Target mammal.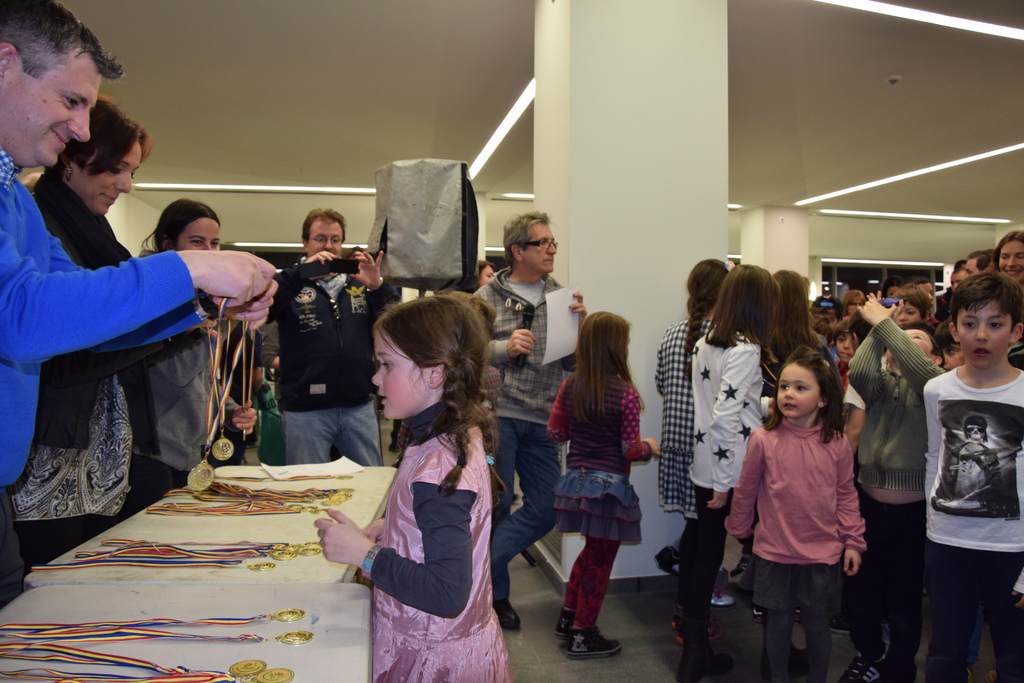
Target region: <region>486, 211, 591, 628</region>.
